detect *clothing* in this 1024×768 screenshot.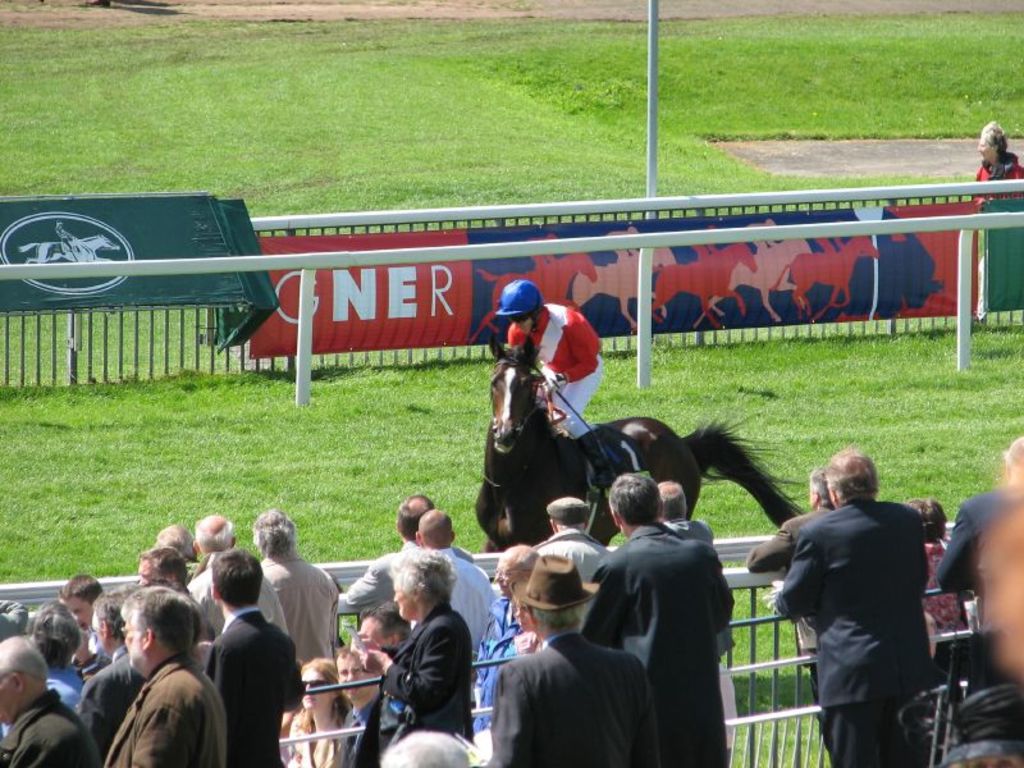
Detection: 506:301:602:440.
